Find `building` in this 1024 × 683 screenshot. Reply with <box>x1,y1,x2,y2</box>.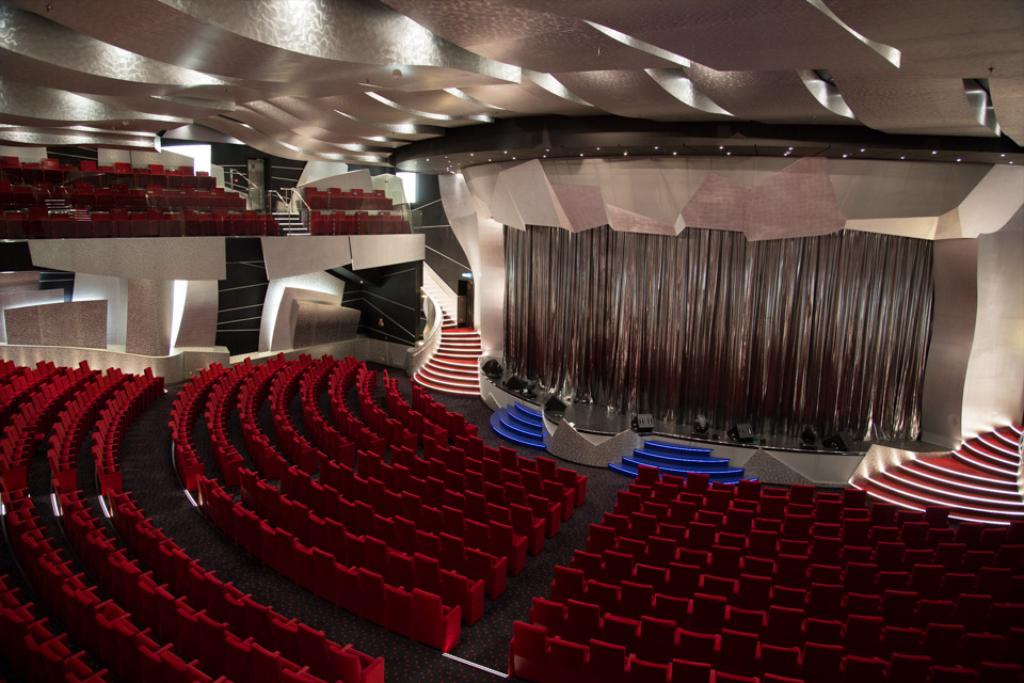
<box>0,0,1023,682</box>.
